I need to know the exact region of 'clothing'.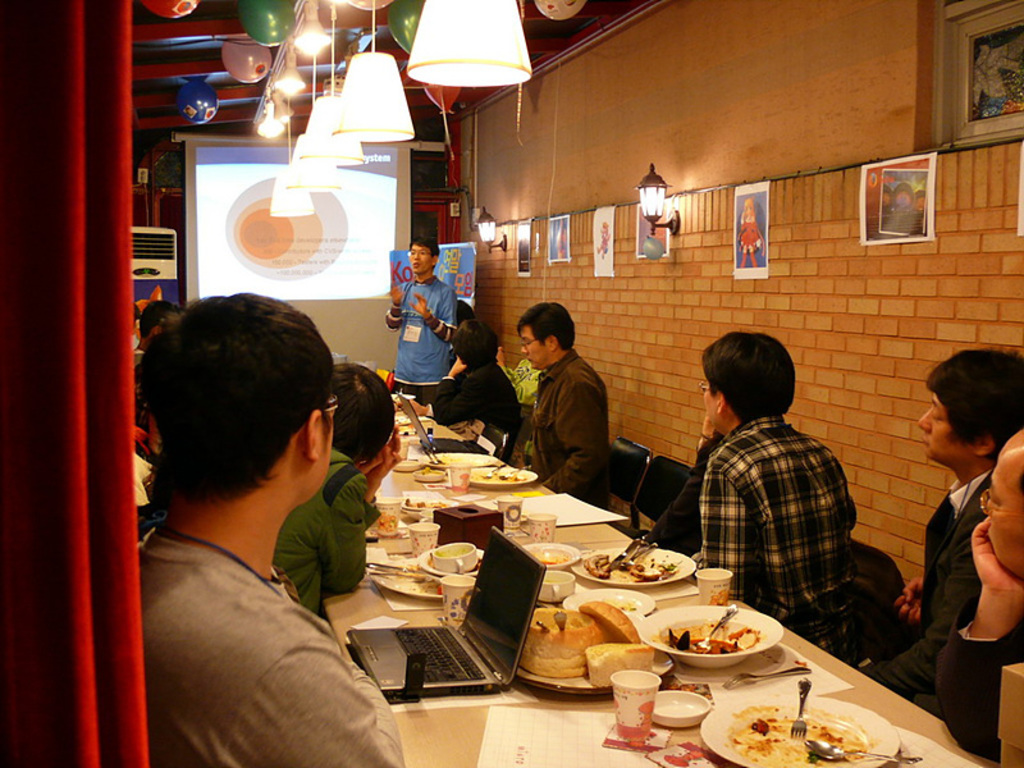
Region: l=439, t=358, r=513, b=477.
